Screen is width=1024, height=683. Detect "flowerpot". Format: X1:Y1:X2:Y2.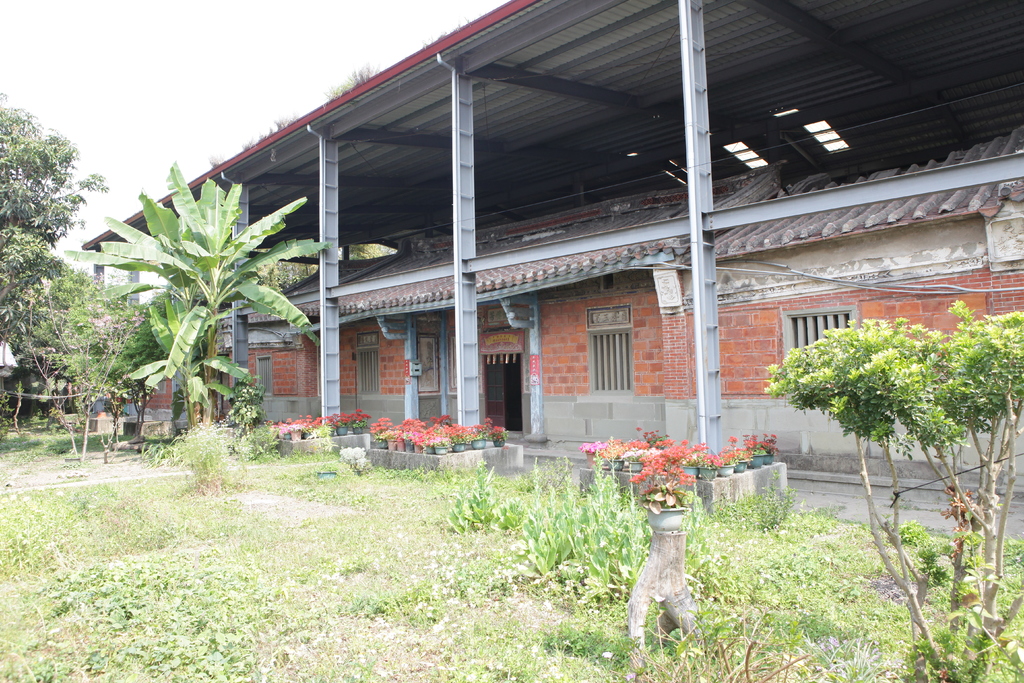
717:463:732:478.
